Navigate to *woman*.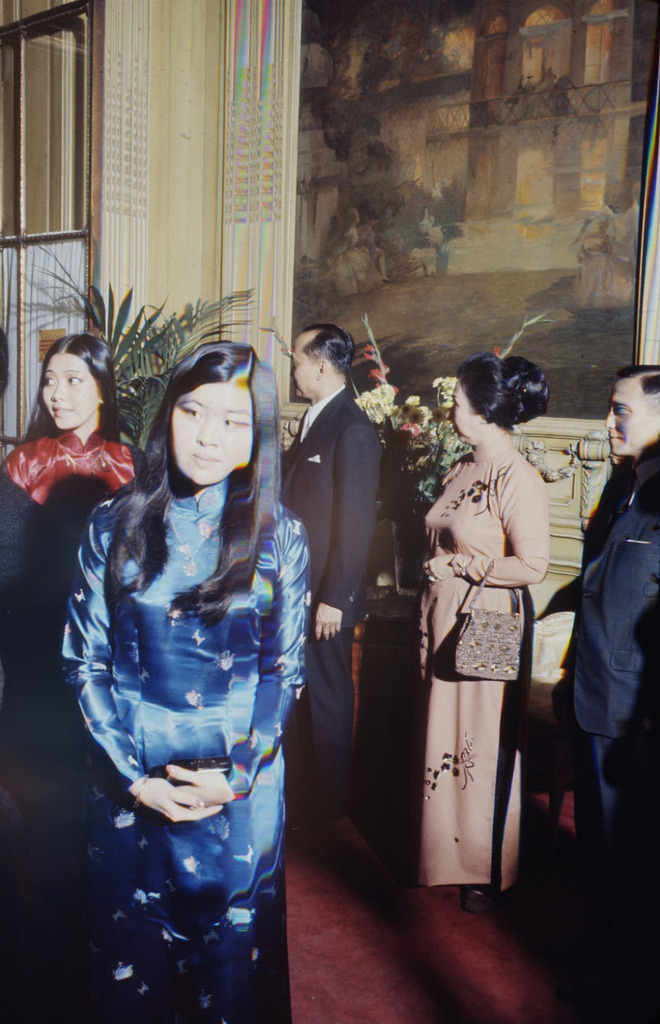
Navigation target: 399, 326, 565, 925.
